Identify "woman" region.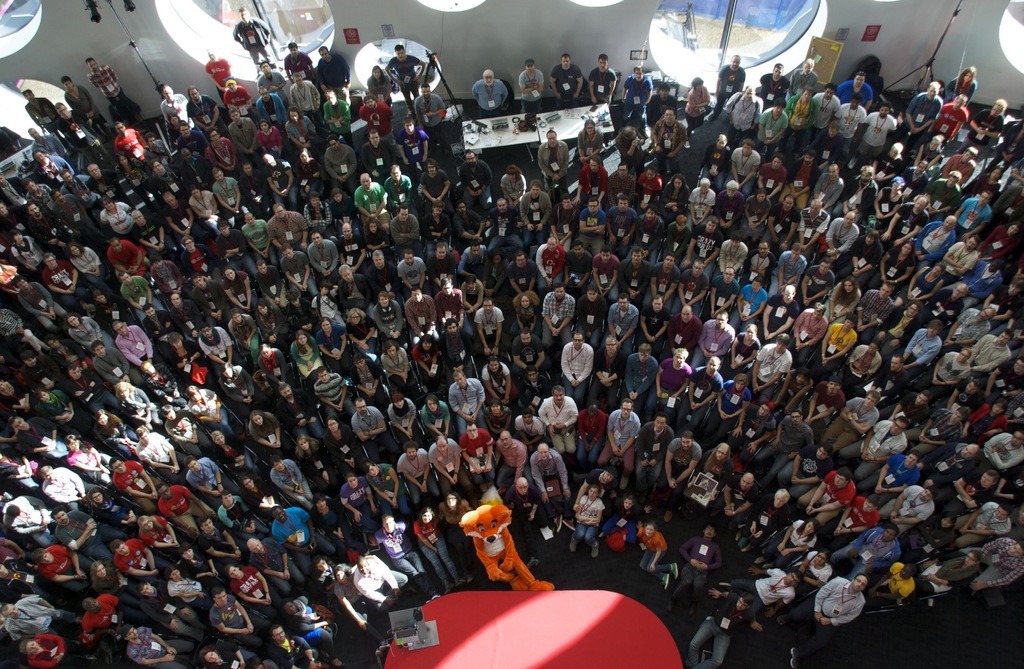
Region: 69,309,111,364.
